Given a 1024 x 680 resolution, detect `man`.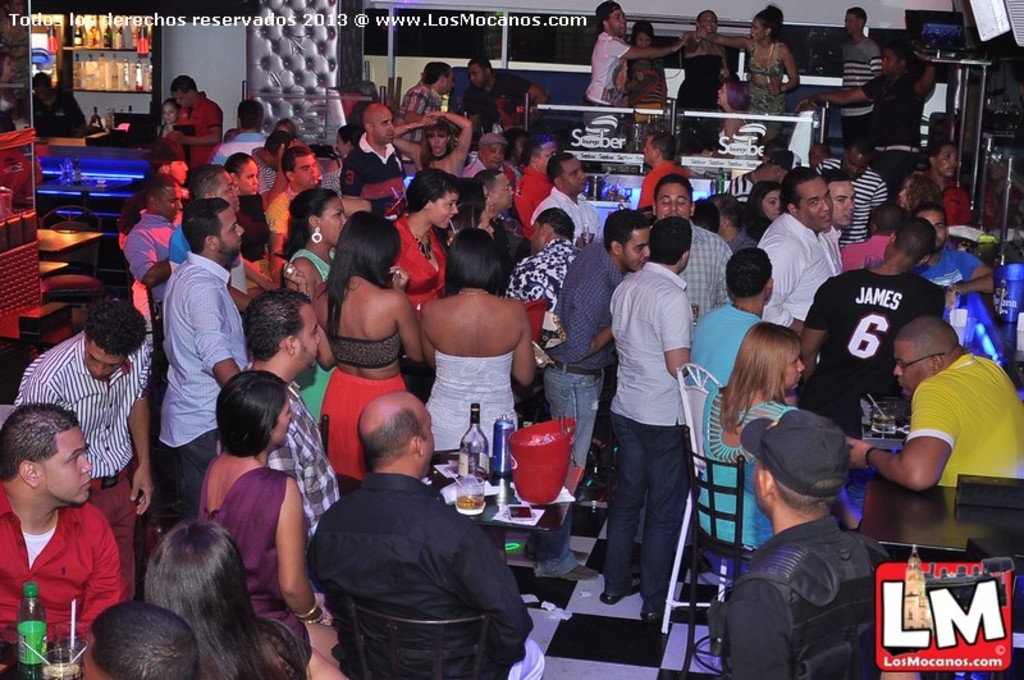
l=174, t=163, r=243, b=274.
